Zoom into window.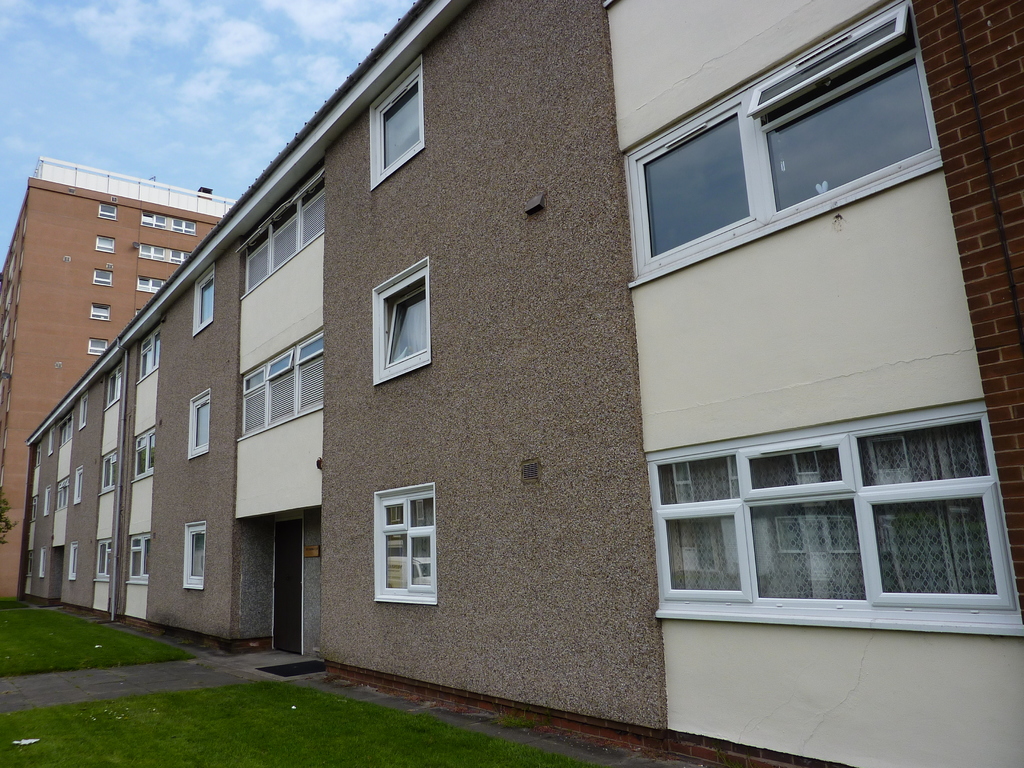
Zoom target: <box>83,395,87,424</box>.
